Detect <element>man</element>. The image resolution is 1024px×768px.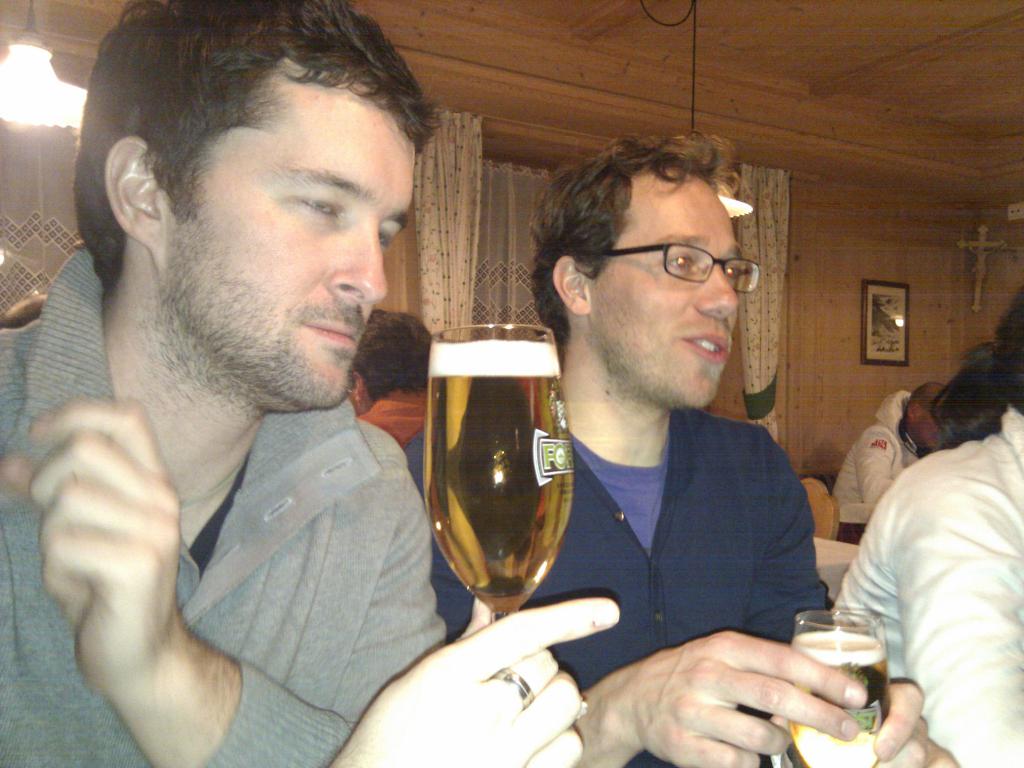
left=831, top=379, right=947, bottom=506.
